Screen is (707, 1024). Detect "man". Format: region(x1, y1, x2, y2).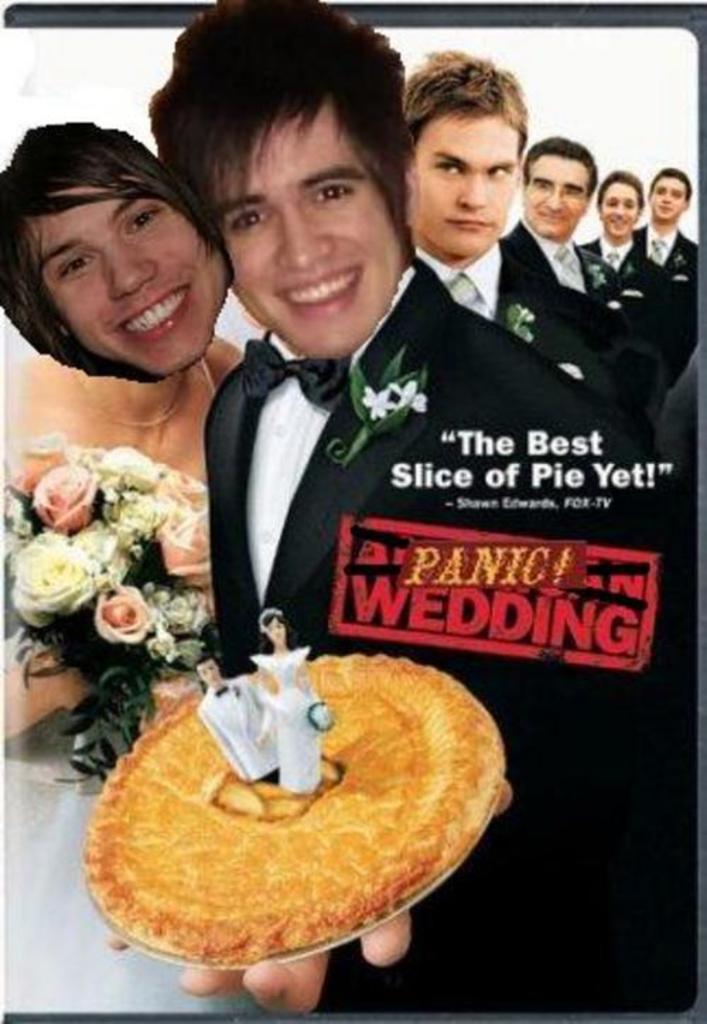
region(416, 54, 614, 386).
